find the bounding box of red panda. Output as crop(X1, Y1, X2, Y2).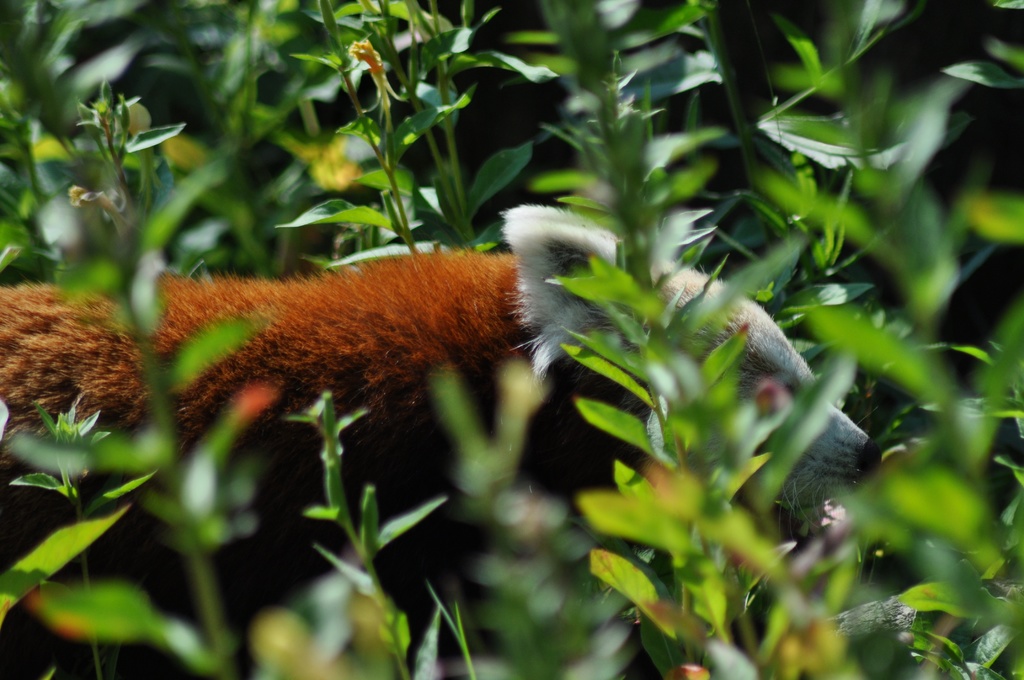
crop(0, 206, 877, 679).
